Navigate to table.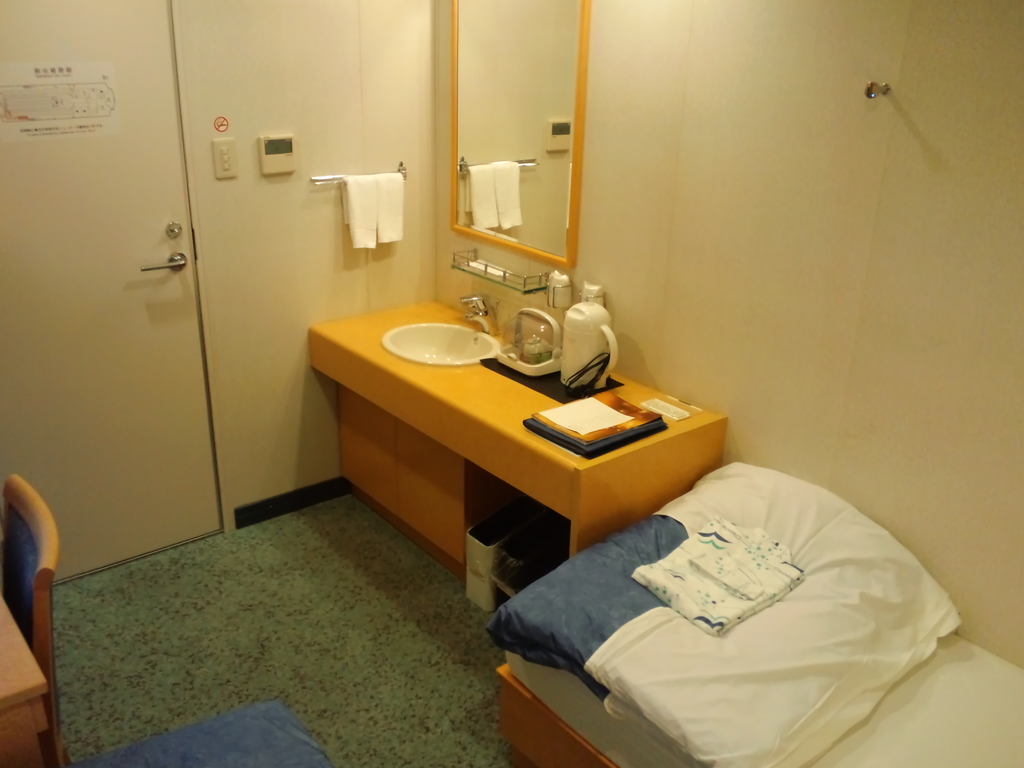
Navigation target: rect(287, 291, 710, 619).
